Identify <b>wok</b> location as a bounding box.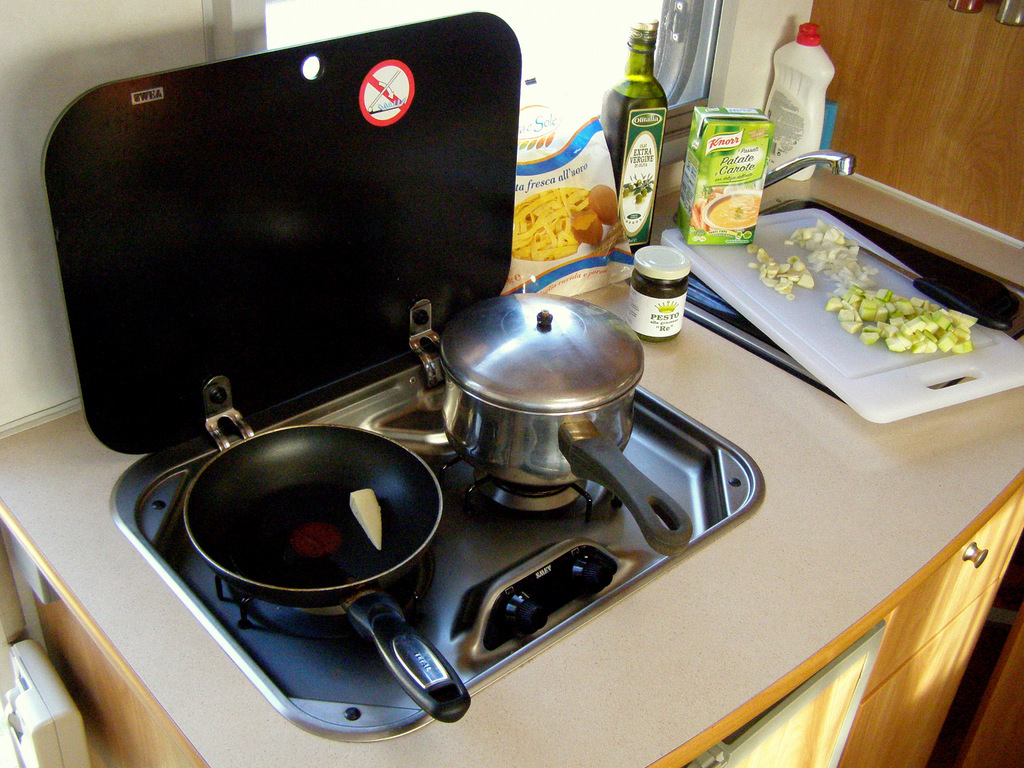
box(186, 392, 452, 736).
